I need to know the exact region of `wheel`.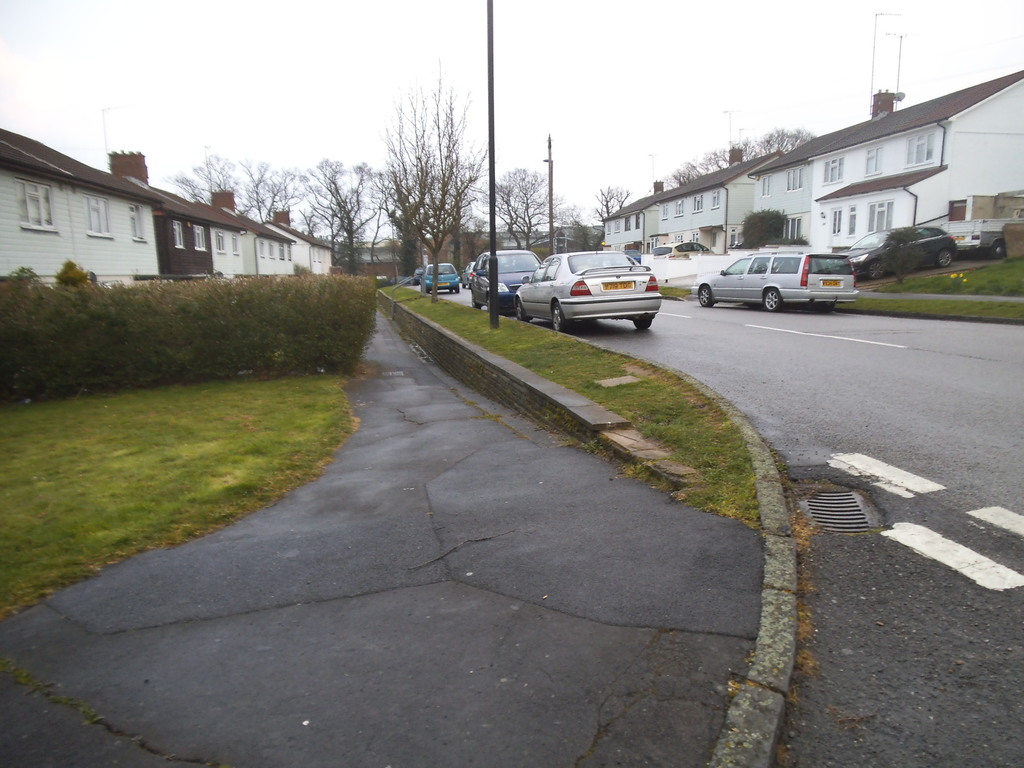
Region: pyautogui.locateOnScreen(991, 240, 1005, 259).
